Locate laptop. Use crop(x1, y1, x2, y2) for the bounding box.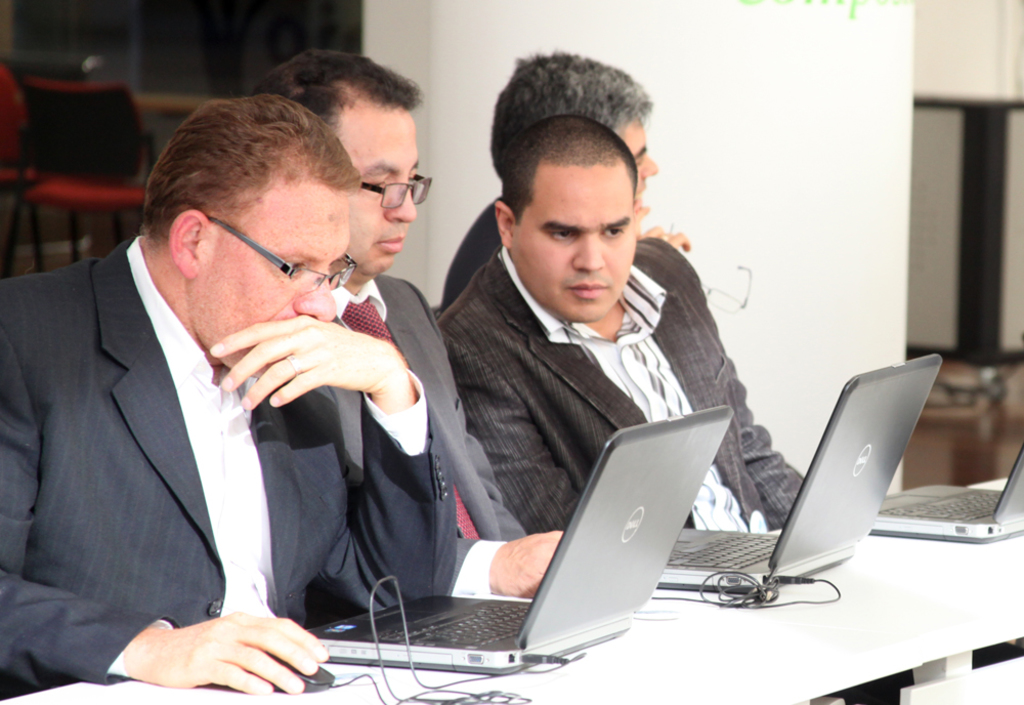
crop(657, 352, 941, 588).
